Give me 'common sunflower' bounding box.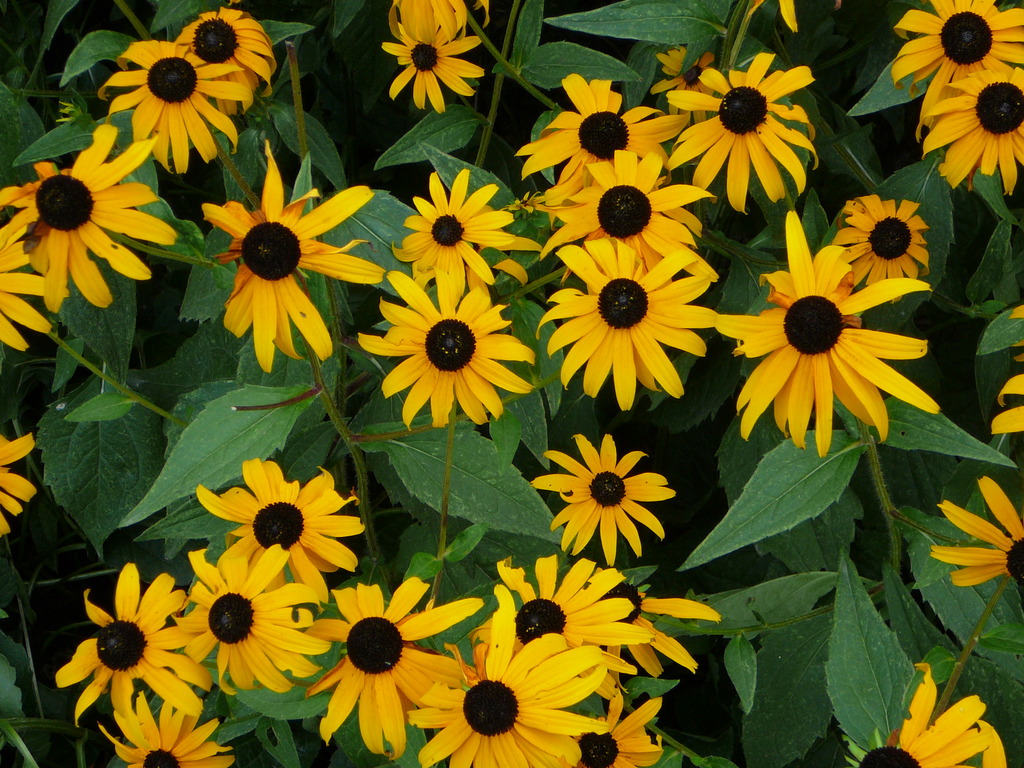
1:428:39:534.
